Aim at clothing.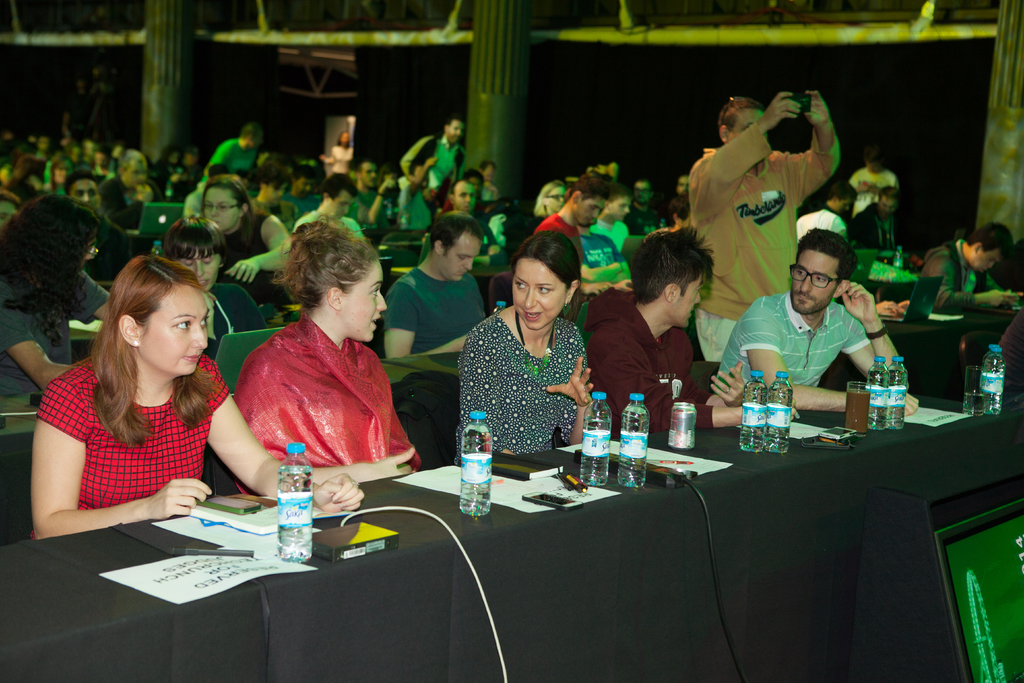
Aimed at 579/229/626/282.
